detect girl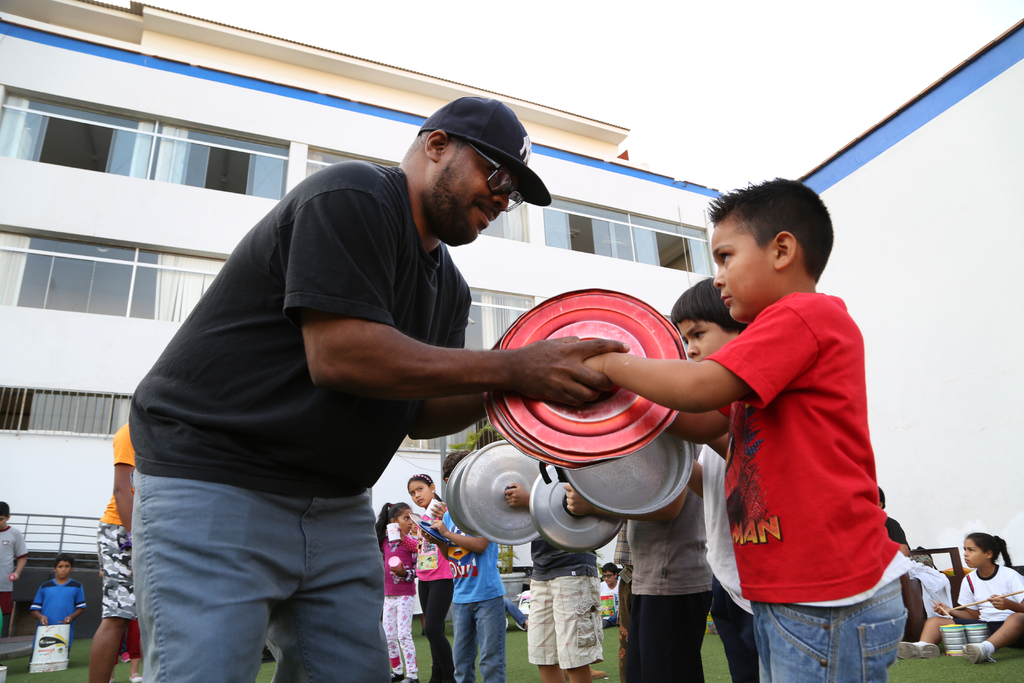
<bbox>897, 529, 1023, 662</bbox>
